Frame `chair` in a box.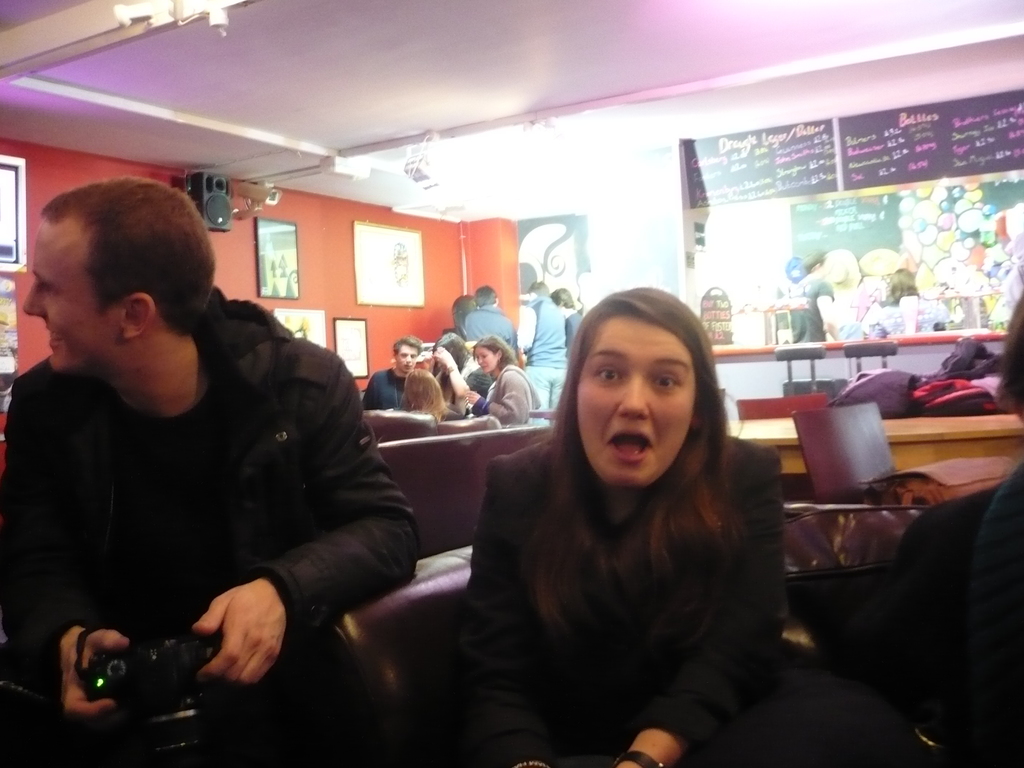
x1=365 y1=409 x2=440 y2=449.
